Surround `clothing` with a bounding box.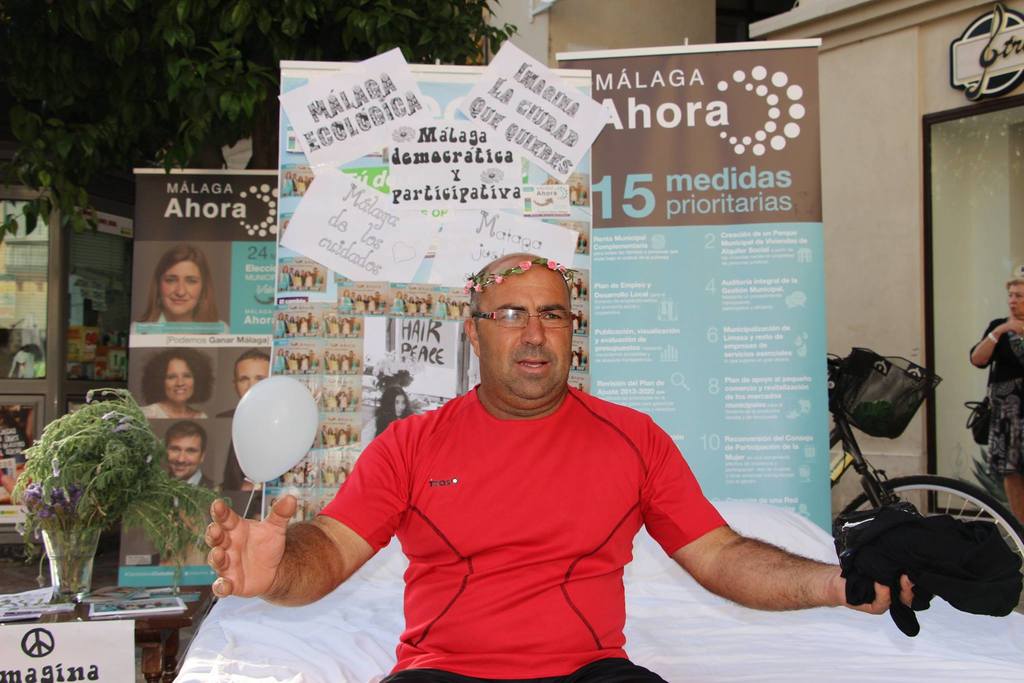
(x1=968, y1=317, x2=1023, y2=481).
